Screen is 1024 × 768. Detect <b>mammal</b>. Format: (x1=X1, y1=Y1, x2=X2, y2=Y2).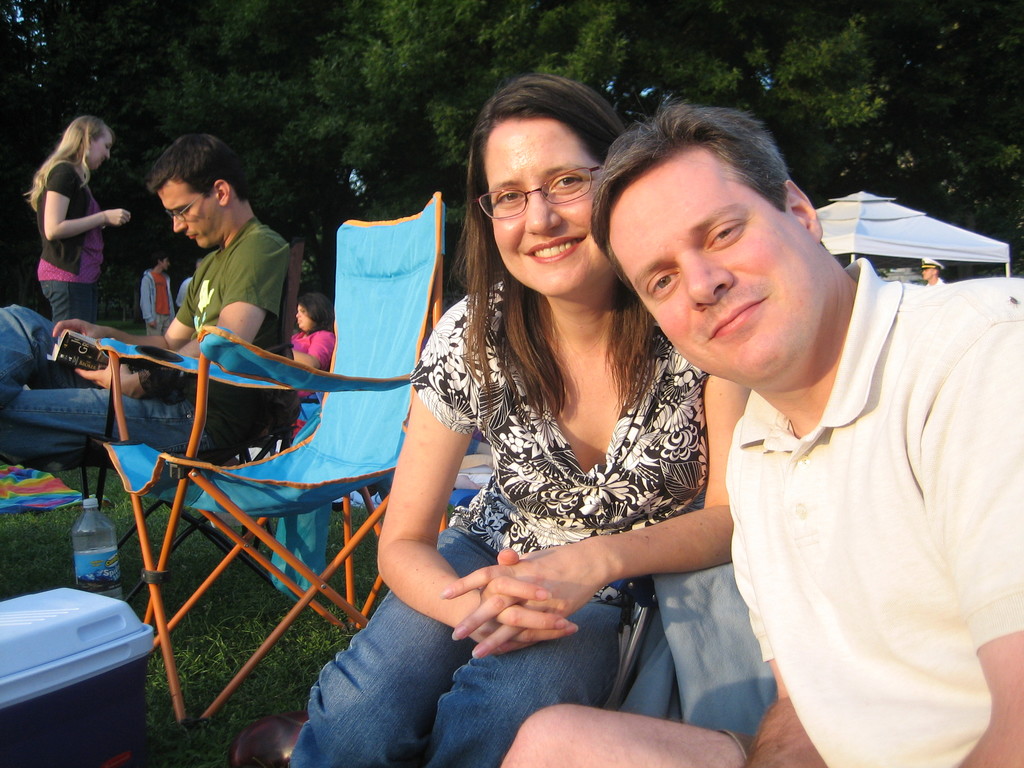
(x1=287, y1=294, x2=342, y2=424).
